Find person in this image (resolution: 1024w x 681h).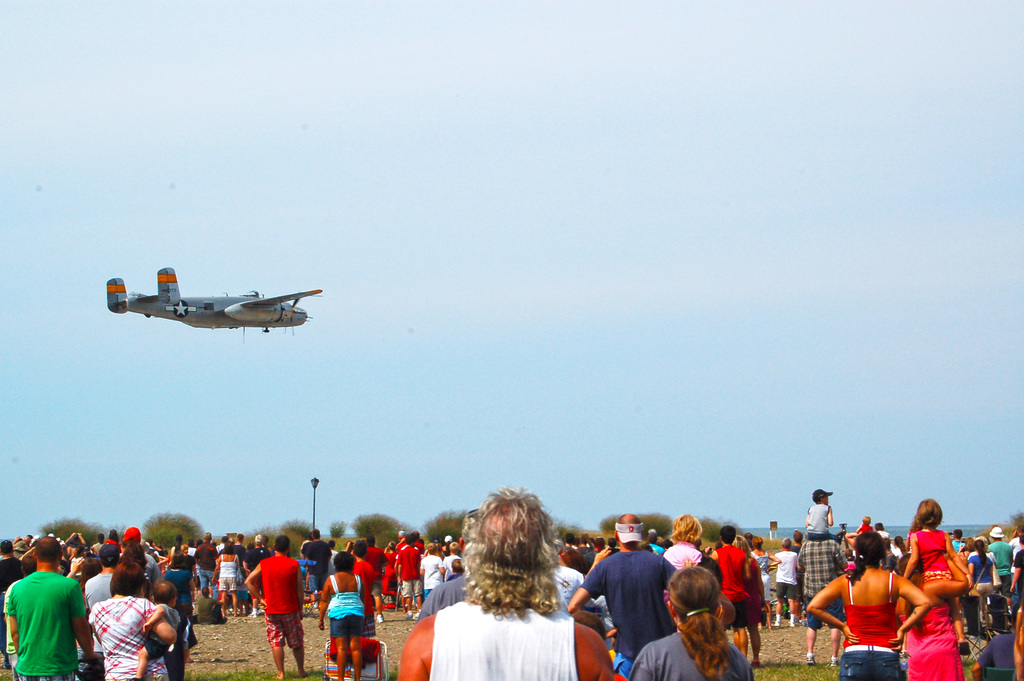
{"left": 565, "top": 513, "right": 680, "bottom": 680}.
